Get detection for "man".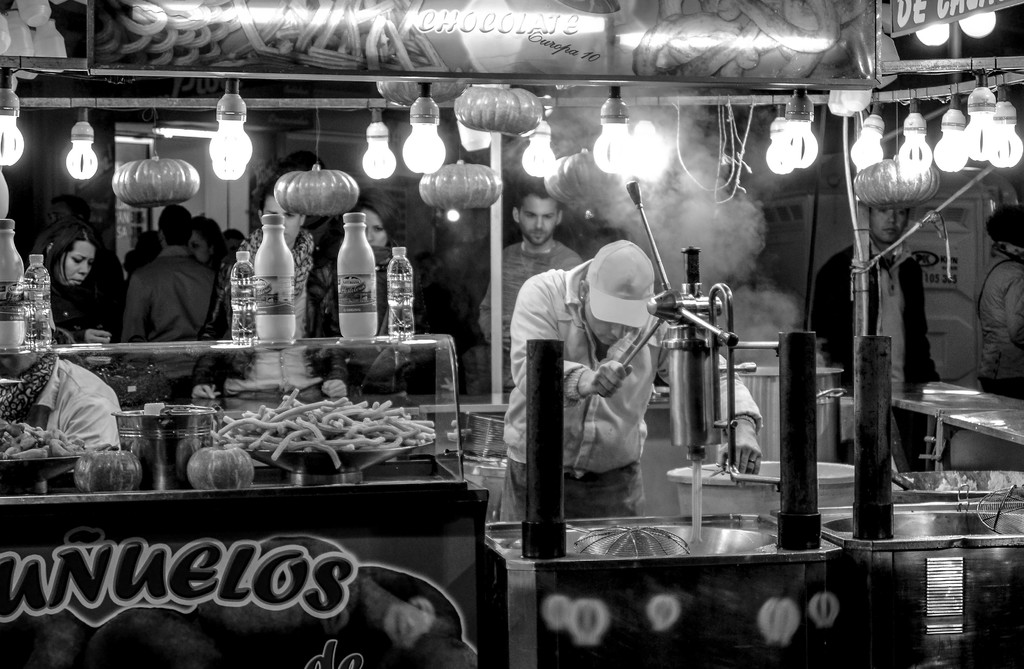
Detection: [left=124, top=204, right=221, bottom=395].
